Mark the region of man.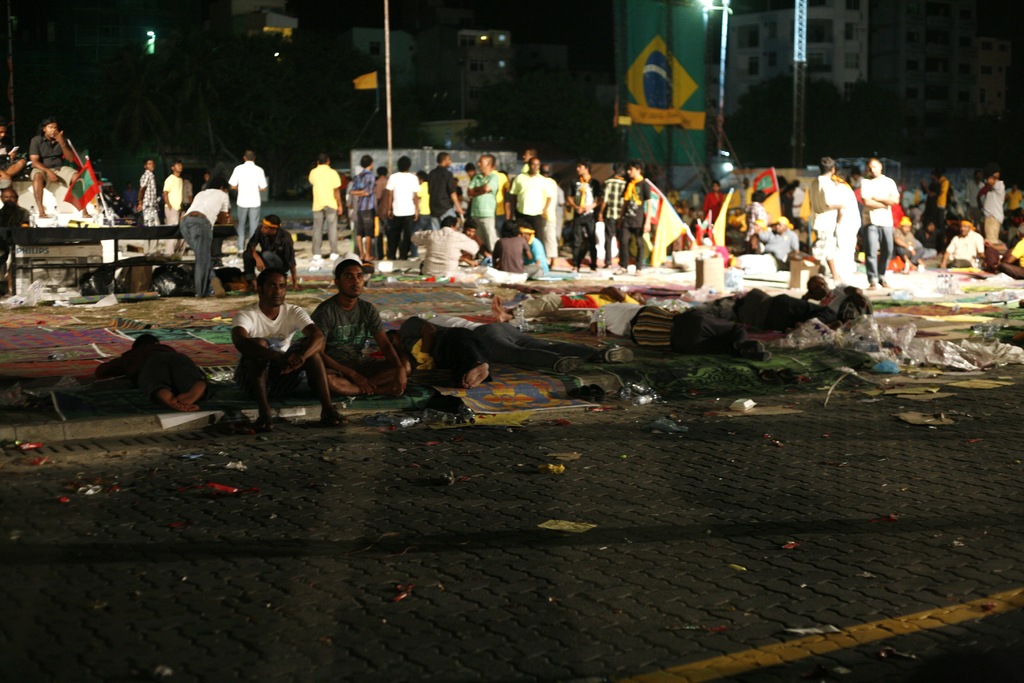
Region: crop(22, 121, 75, 214).
